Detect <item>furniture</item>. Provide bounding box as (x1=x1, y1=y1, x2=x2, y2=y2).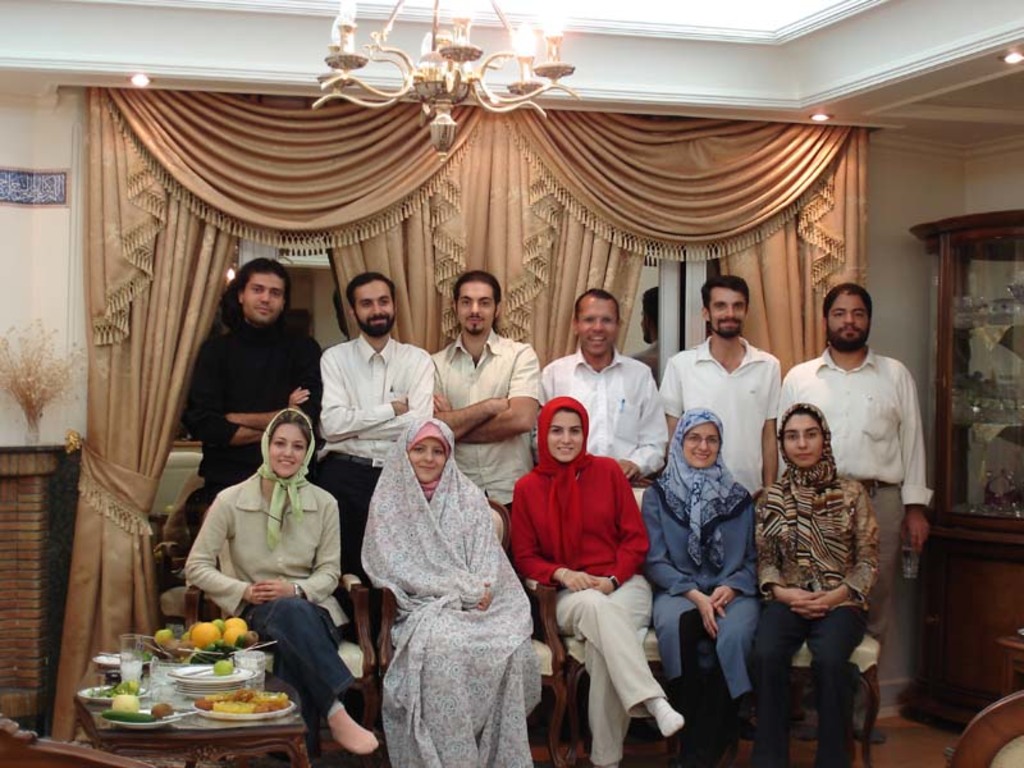
(x1=379, y1=579, x2=564, y2=764).
